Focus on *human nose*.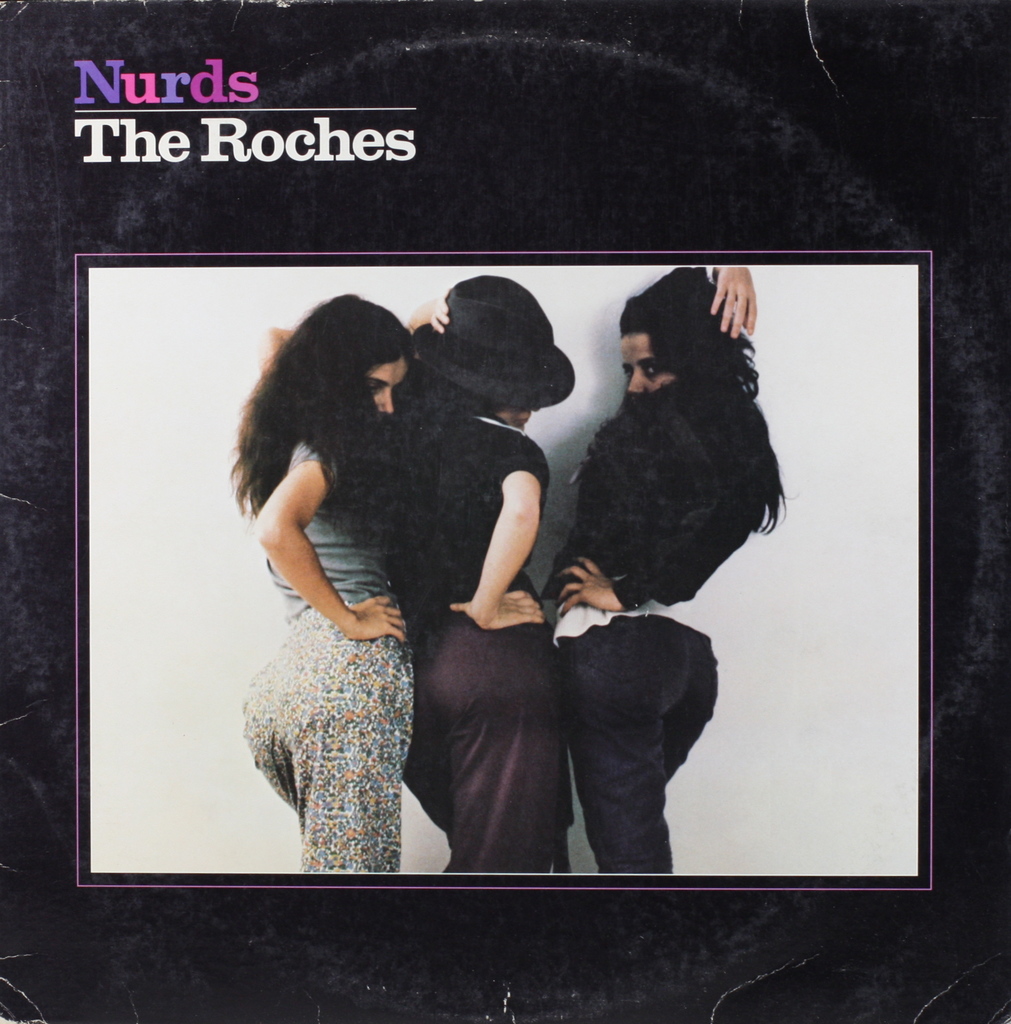
Focused at select_region(619, 366, 649, 397).
